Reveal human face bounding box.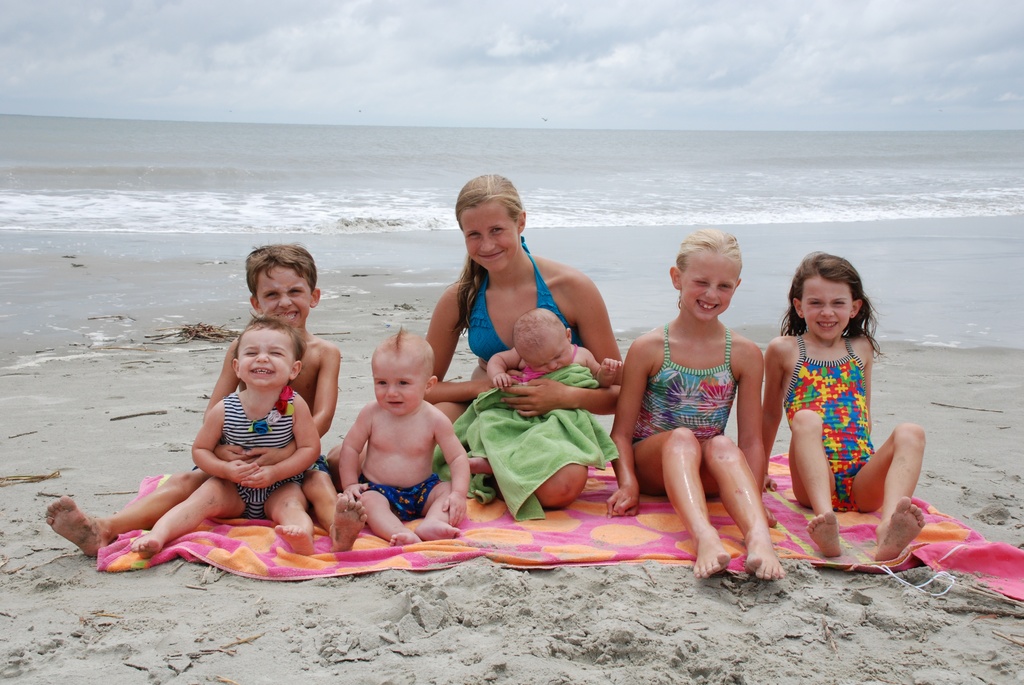
Revealed: bbox=[236, 324, 294, 389].
